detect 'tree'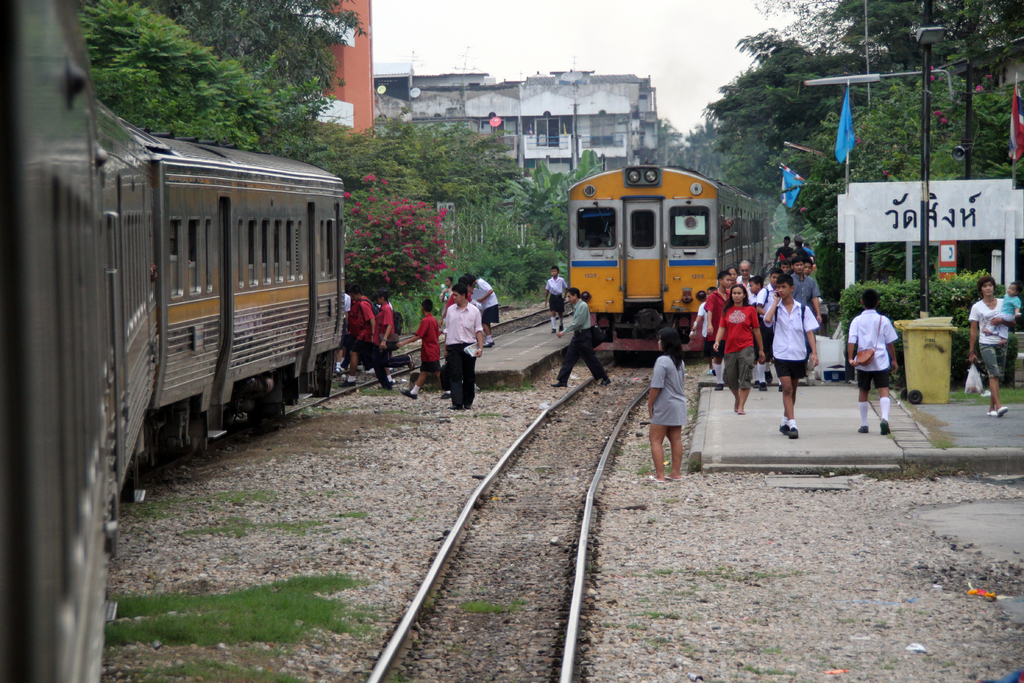
crop(769, 63, 1023, 346)
